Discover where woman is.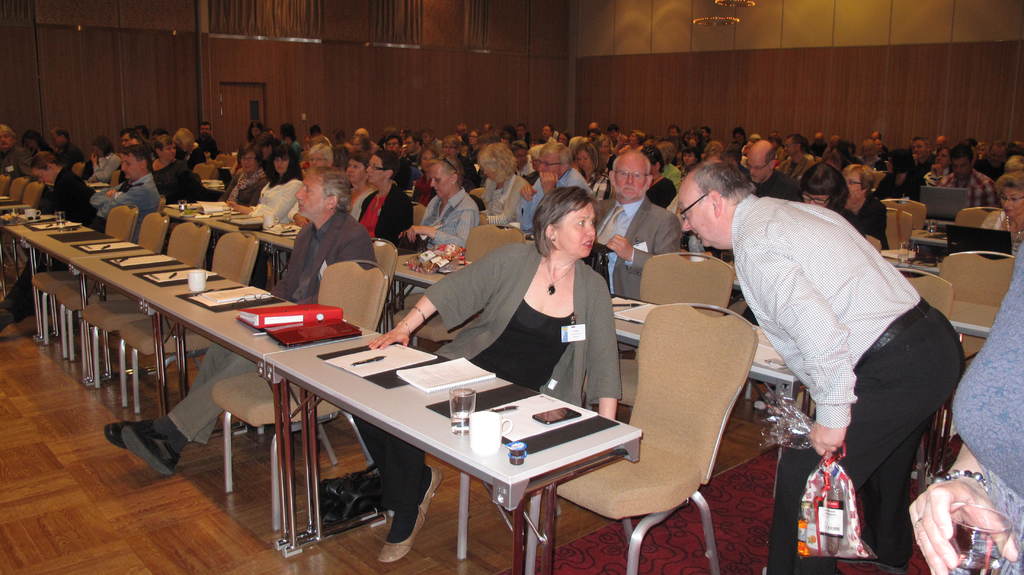
Discovered at x1=371, y1=191, x2=614, y2=560.
